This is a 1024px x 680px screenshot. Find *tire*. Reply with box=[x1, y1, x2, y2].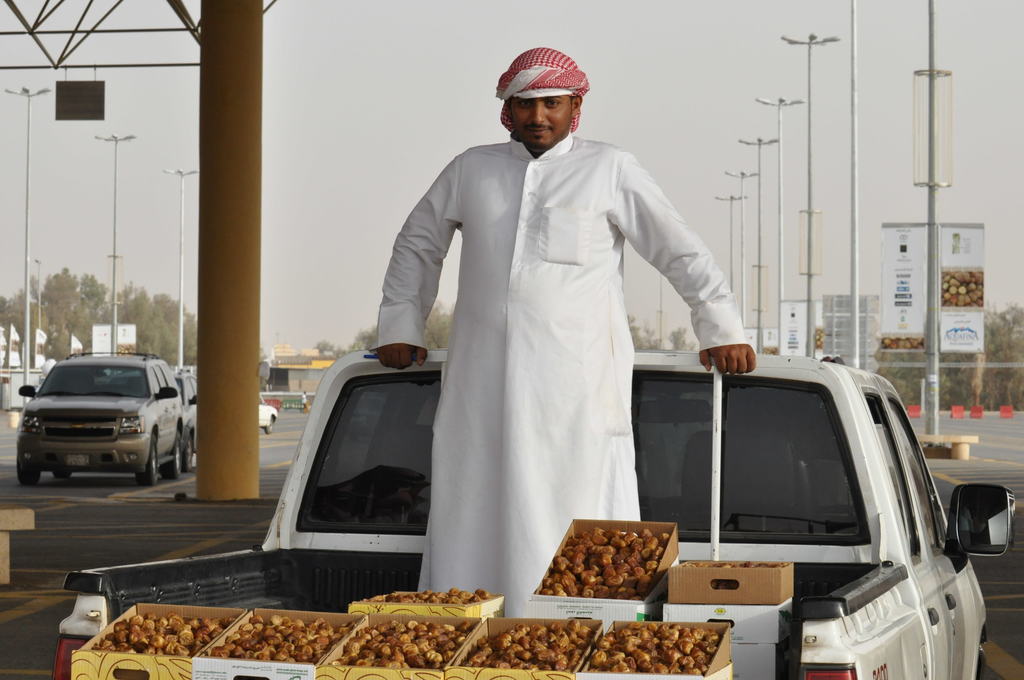
box=[166, 428, 180, 476].
